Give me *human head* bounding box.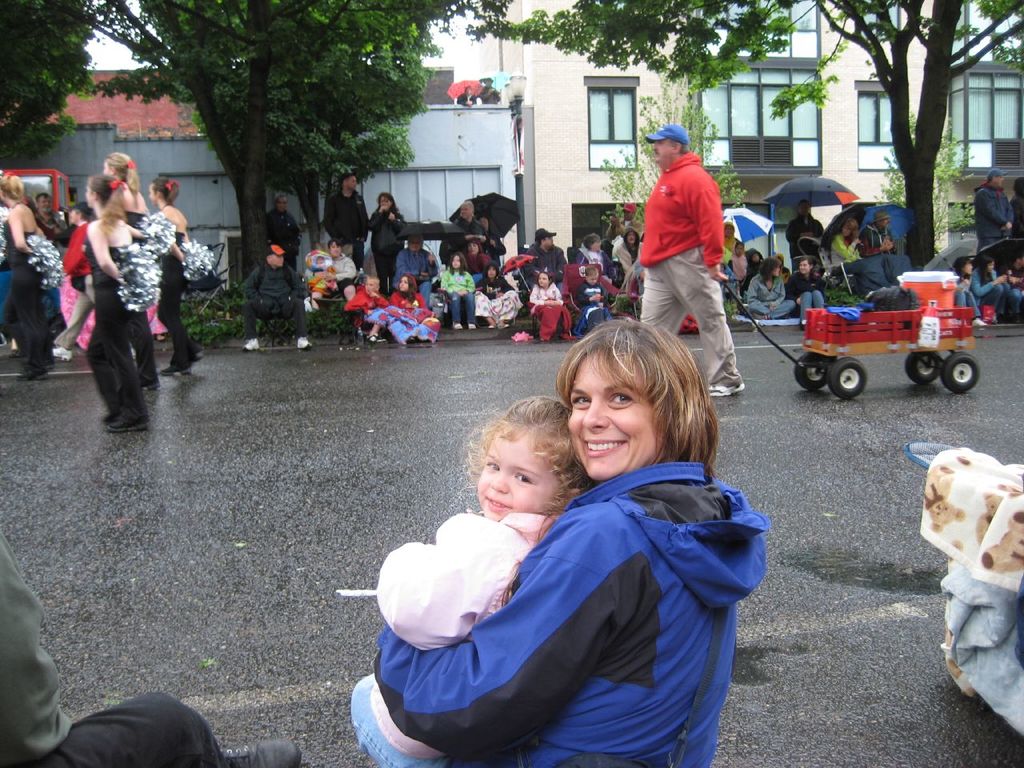
{"left": 468, "top": 241, "right": 480, "bottom": 258}.
